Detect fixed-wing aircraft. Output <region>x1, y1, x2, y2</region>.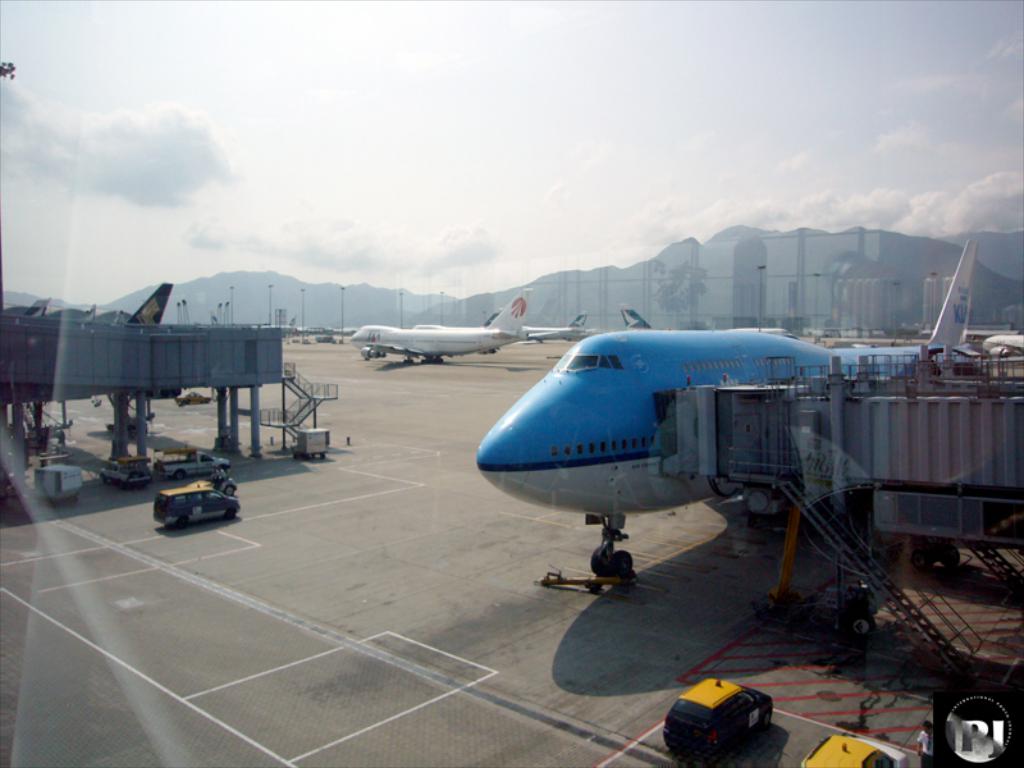
<region>472, 230, 968, 575</region>.
